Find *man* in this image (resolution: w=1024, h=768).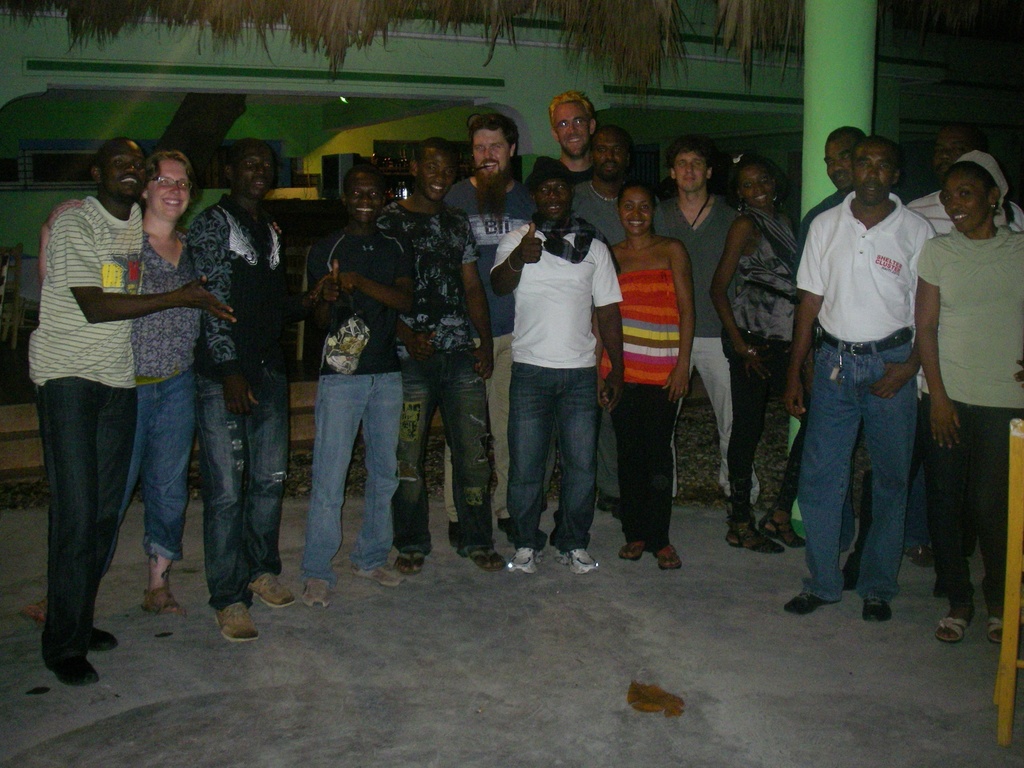
<region>797, 124, 922, 613</region>.
